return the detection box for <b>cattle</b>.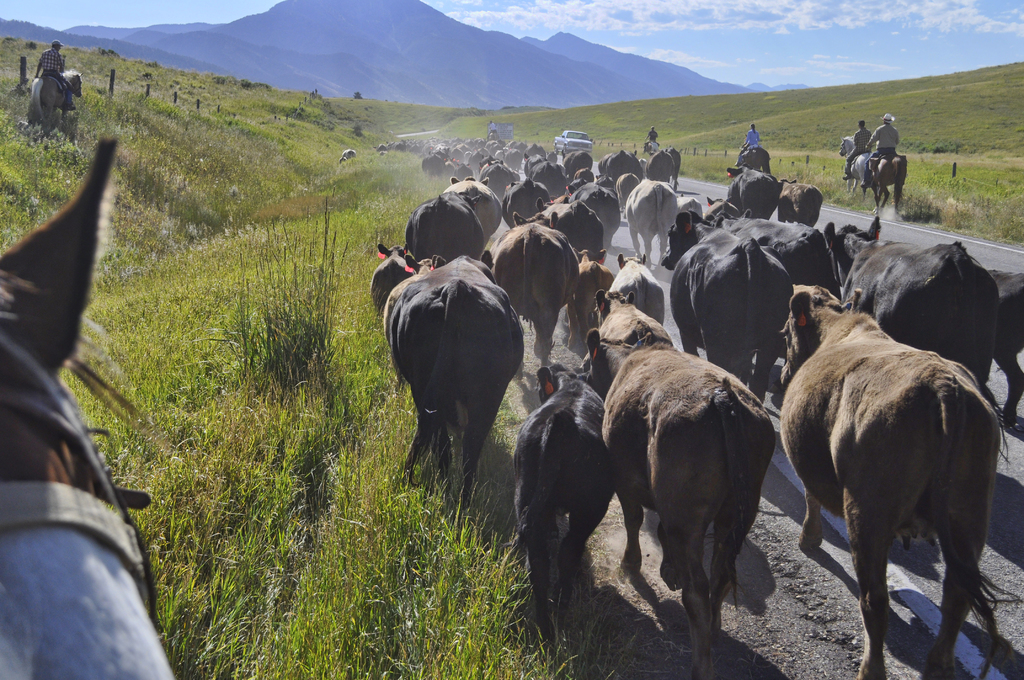
[616, 171, 641, 223].
